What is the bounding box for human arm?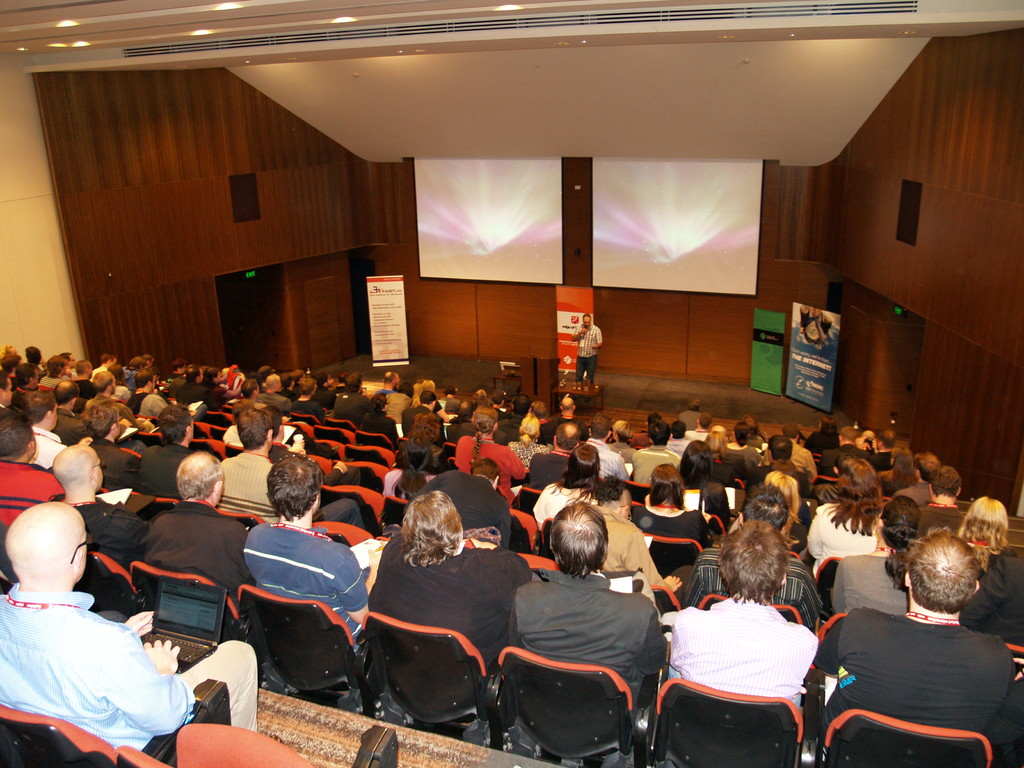
(124, 611, 155, 635).
